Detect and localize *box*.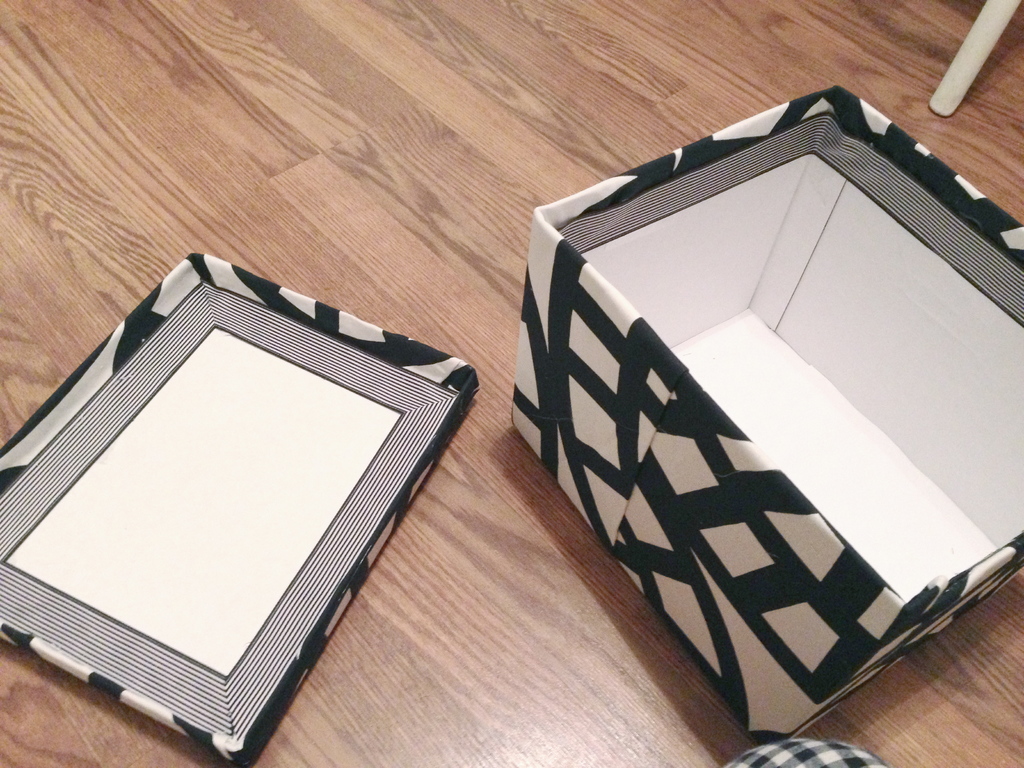
Localized at x1=508 y1=86 x2=1023 y2=736.
